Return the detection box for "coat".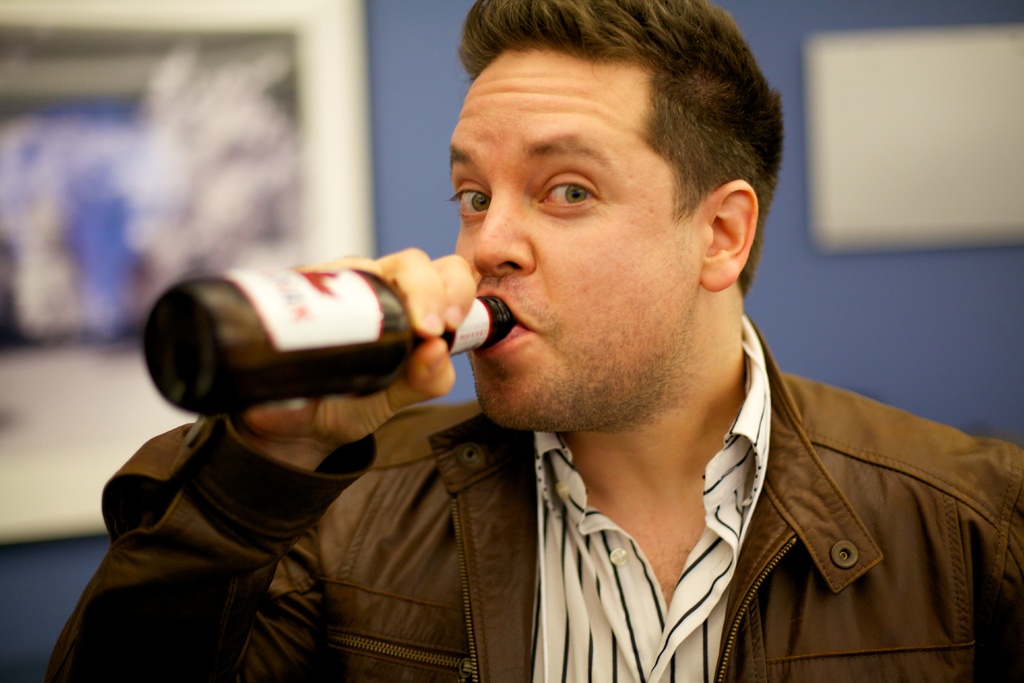
l=35, t=306, r=1023, b=682.
